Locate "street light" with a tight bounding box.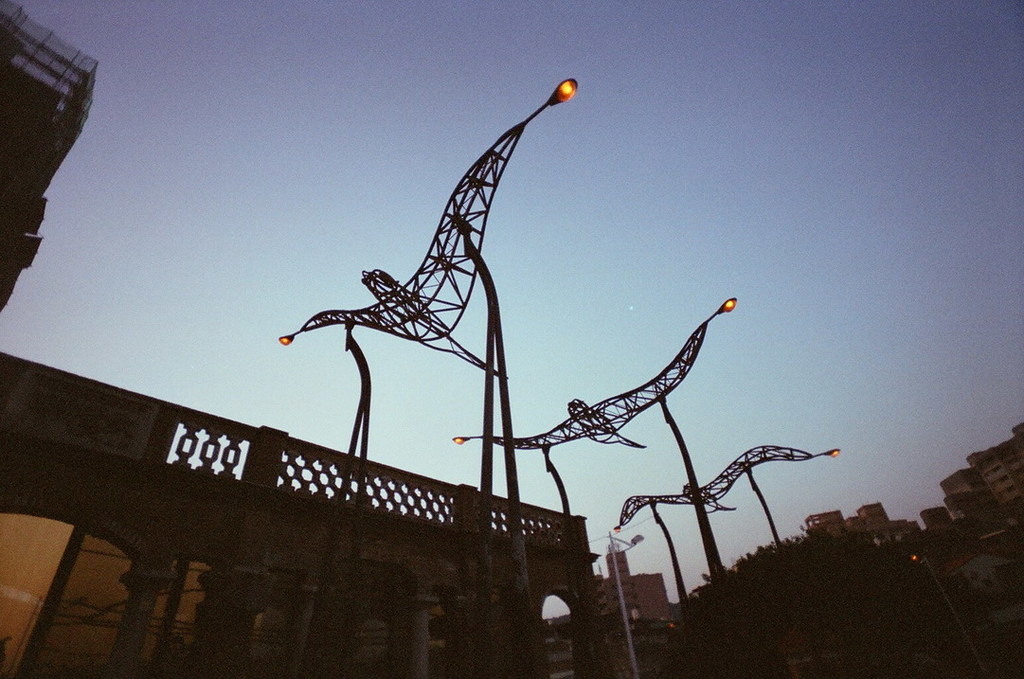
x1=902, y1=552, x2=989, y2=678.
